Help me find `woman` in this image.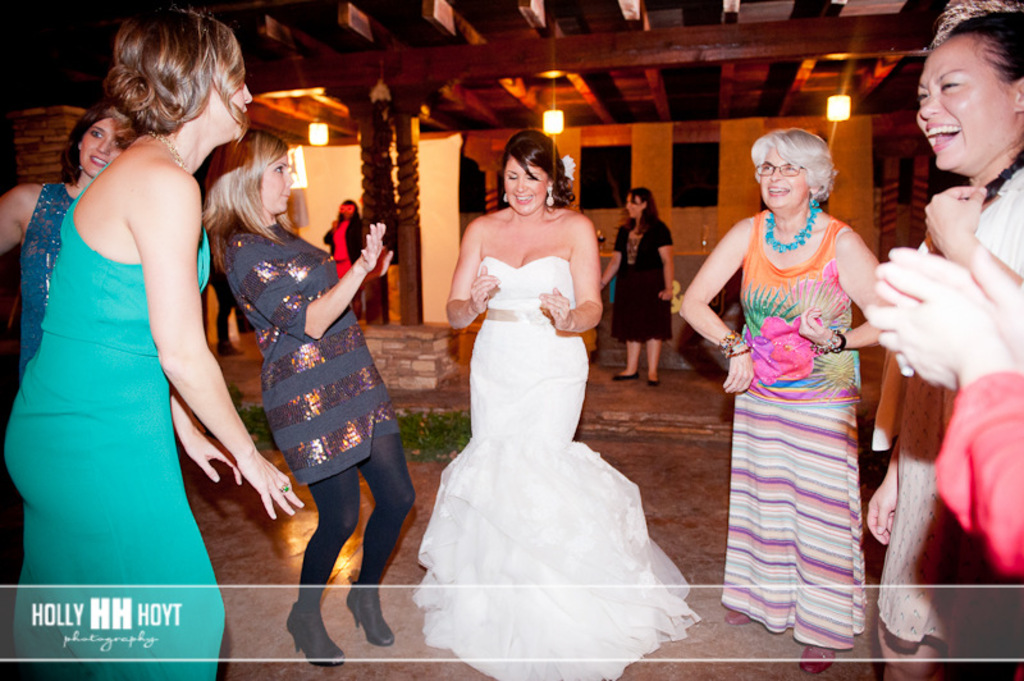
Found it: locate(704, 116, 899, 652).
